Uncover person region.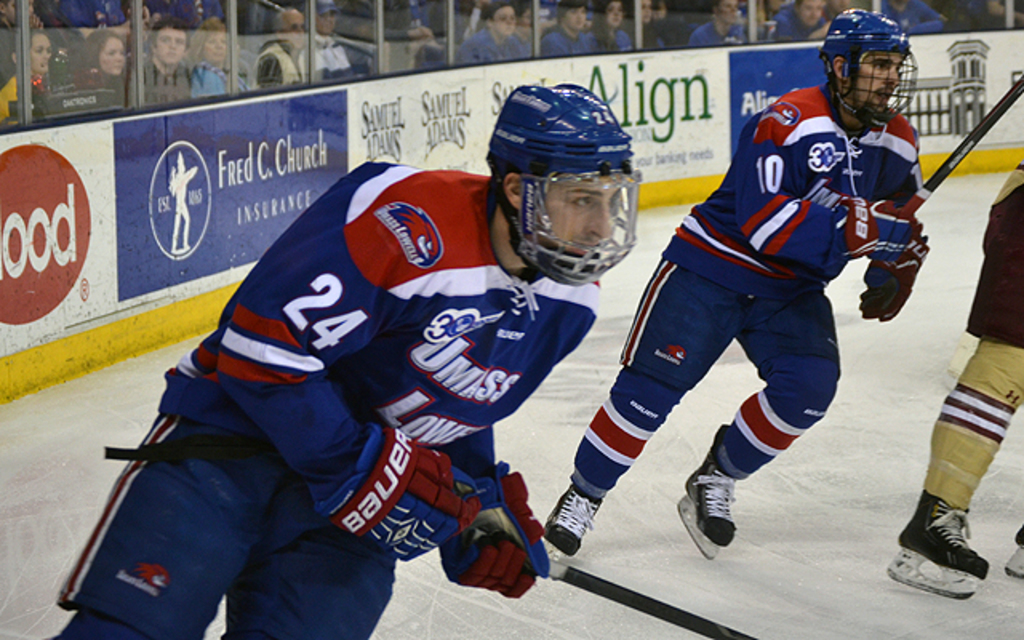
Uncovered: select_region(688, 0, 749, 43).
